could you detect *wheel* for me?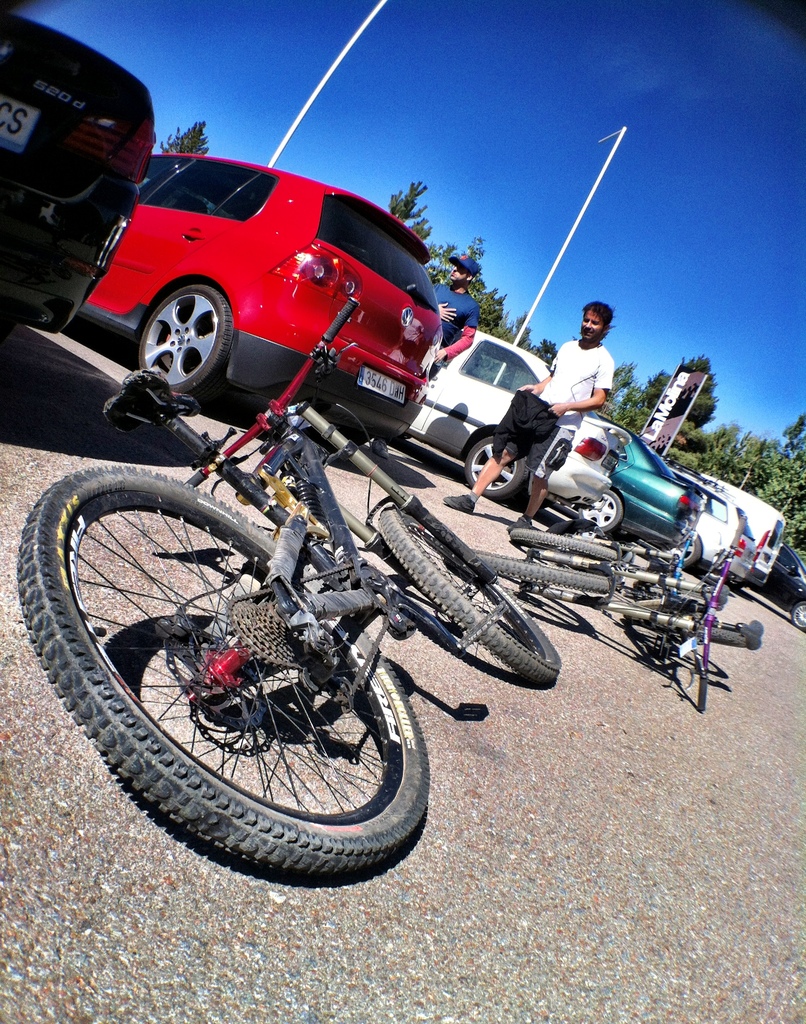
Detection result: detection(578, 491, 624, 536).
